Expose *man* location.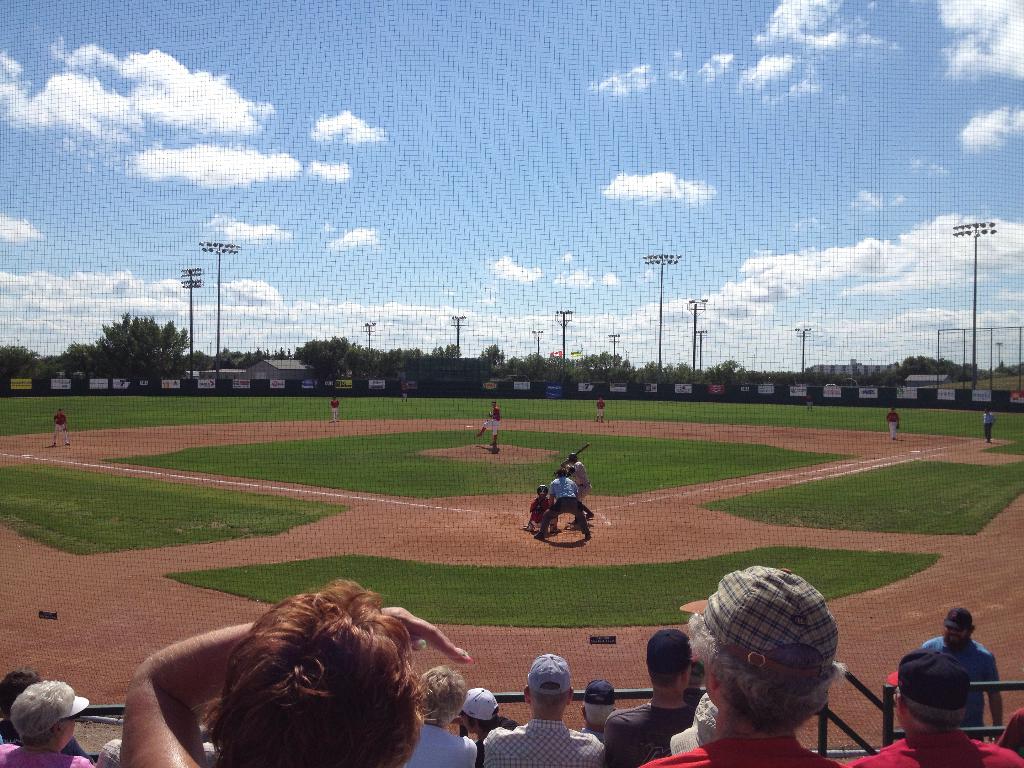
Exposed at select_region(483, 401, 504, 452).
